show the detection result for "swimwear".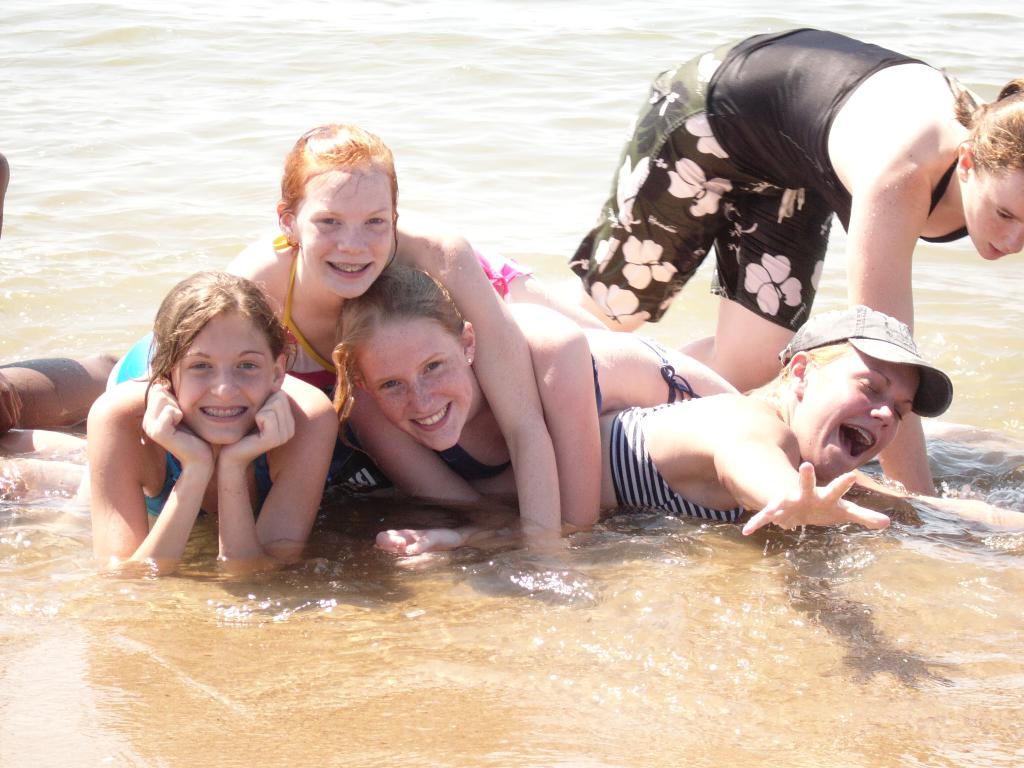
449:446:511:486.
